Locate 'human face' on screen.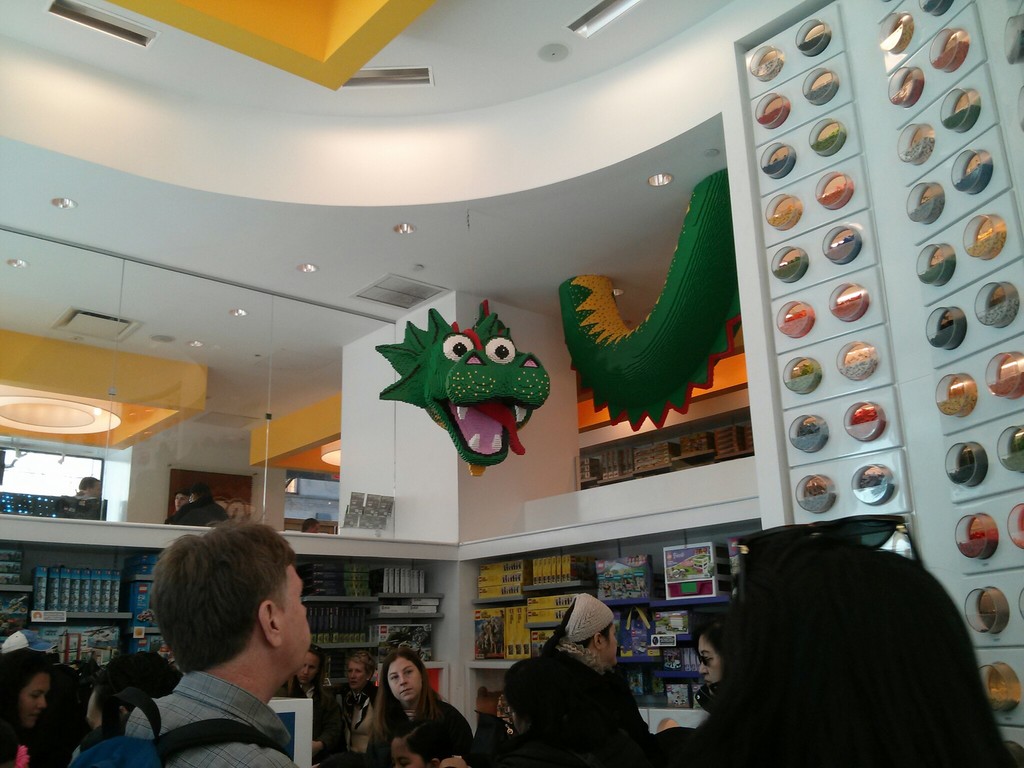
On screen at 20/675/50/728.
